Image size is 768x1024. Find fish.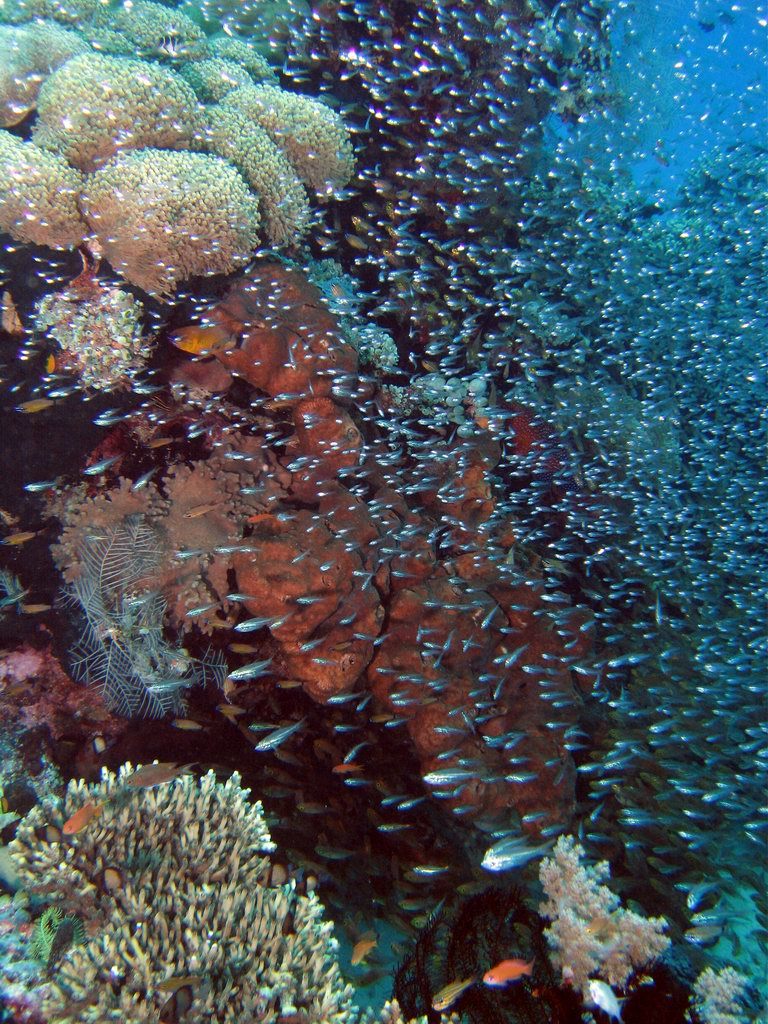
x1=124 y1=582 x2=165 y2=611.
